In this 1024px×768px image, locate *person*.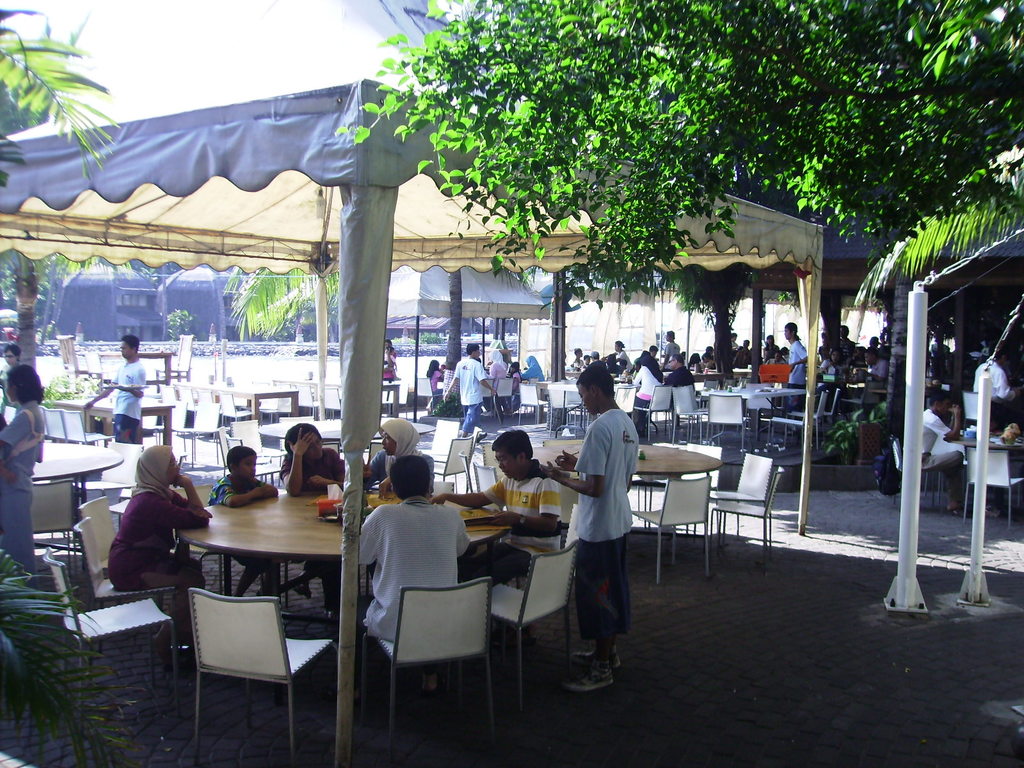
Bounding box: <box>609,337,634,369</box>.
